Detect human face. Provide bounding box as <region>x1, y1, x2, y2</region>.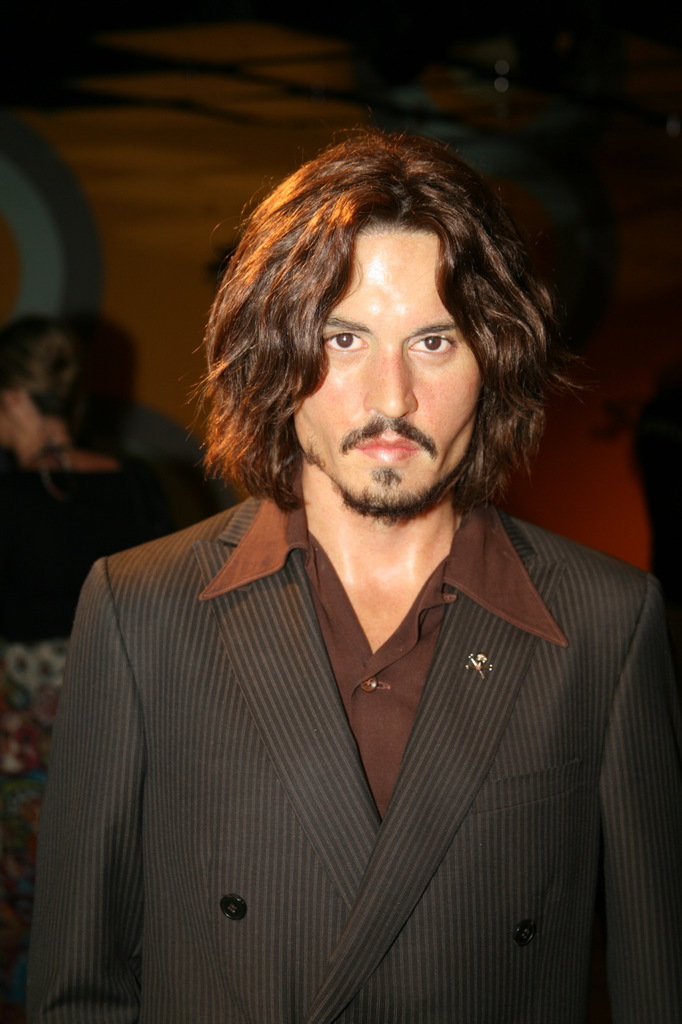
<region>286, 214, 500, 515</region>.
